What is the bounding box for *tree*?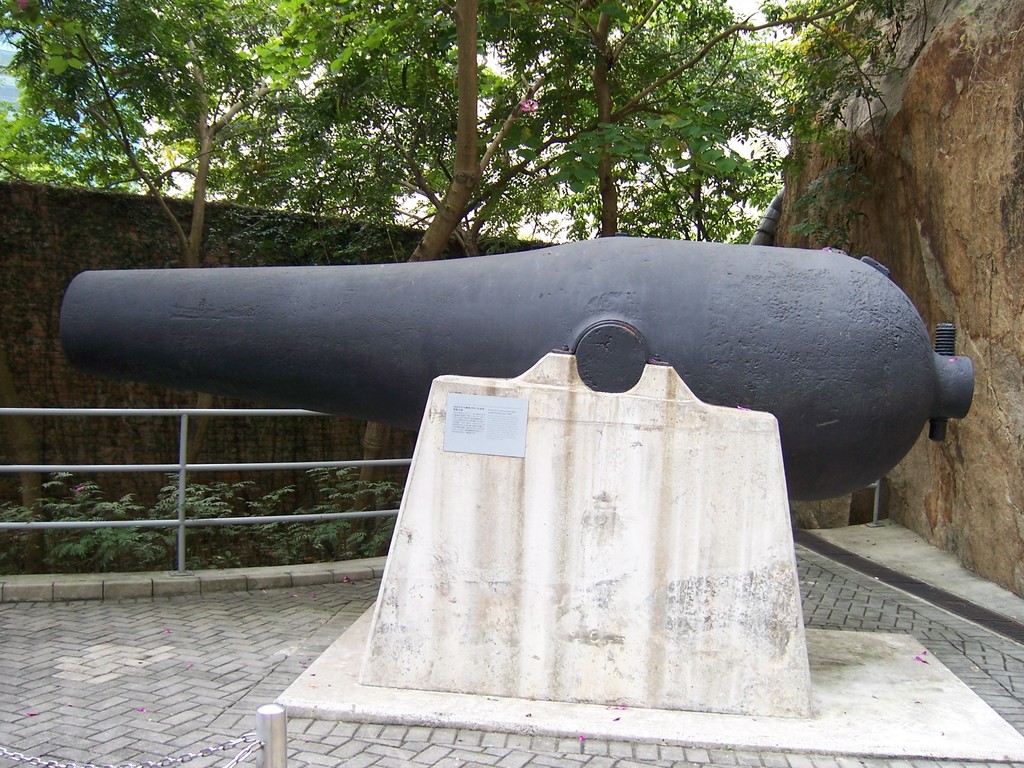
bbox(0, 0, 489, 484).
